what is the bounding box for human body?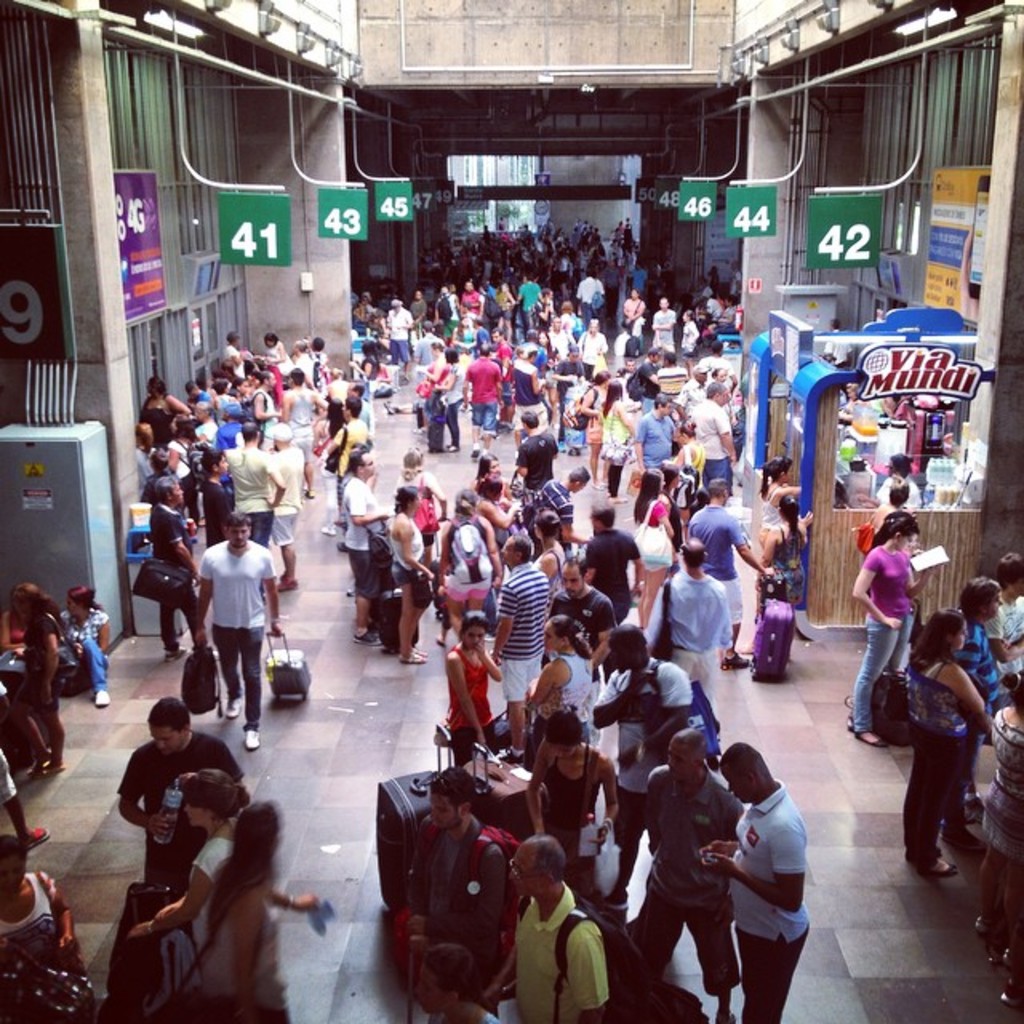
box(413, 325, 438, 392).
